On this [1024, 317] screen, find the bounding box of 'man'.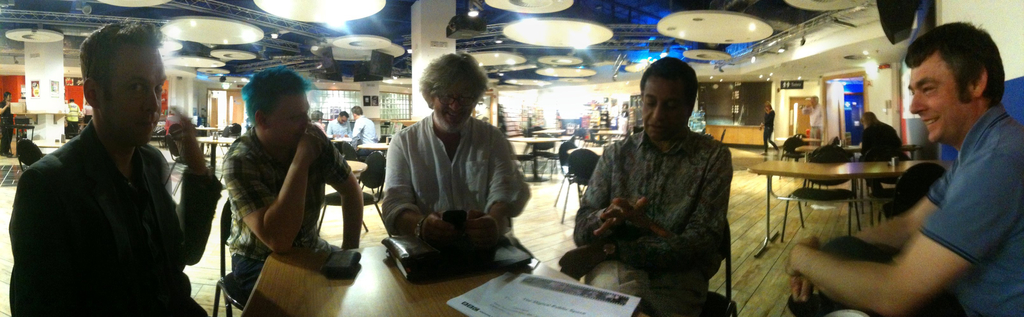
Bounding box: 560, 53, 735, 316.
